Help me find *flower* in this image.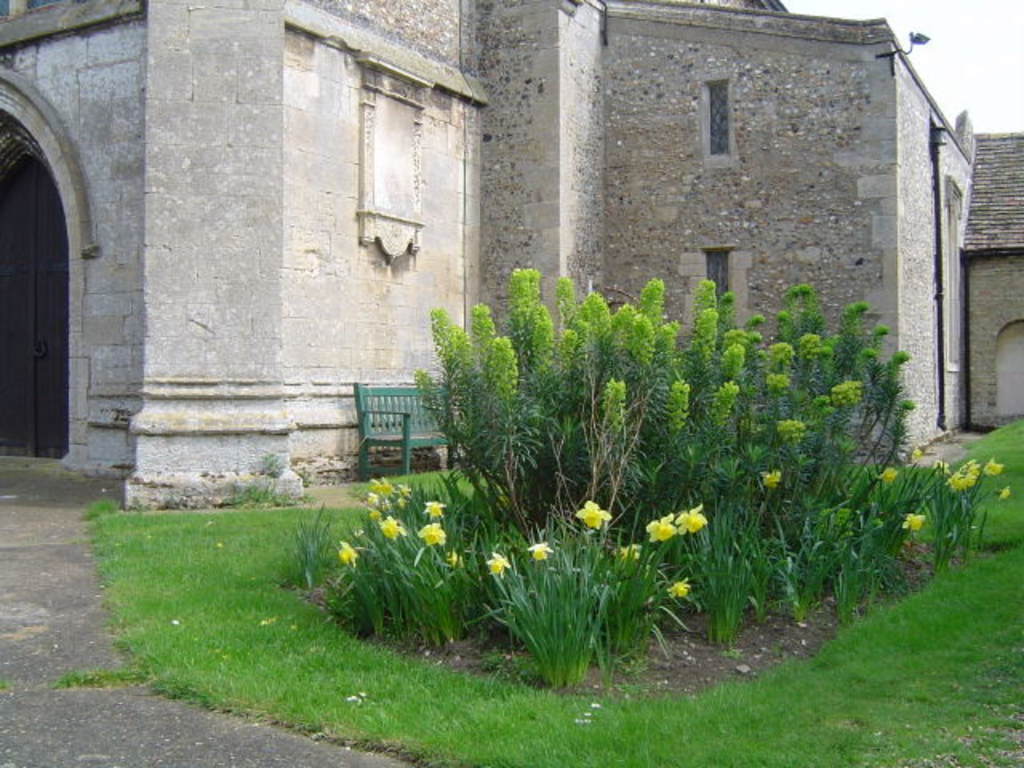
Found it: pyautogui.locateOnScreen(422, 498, 442, 518).
